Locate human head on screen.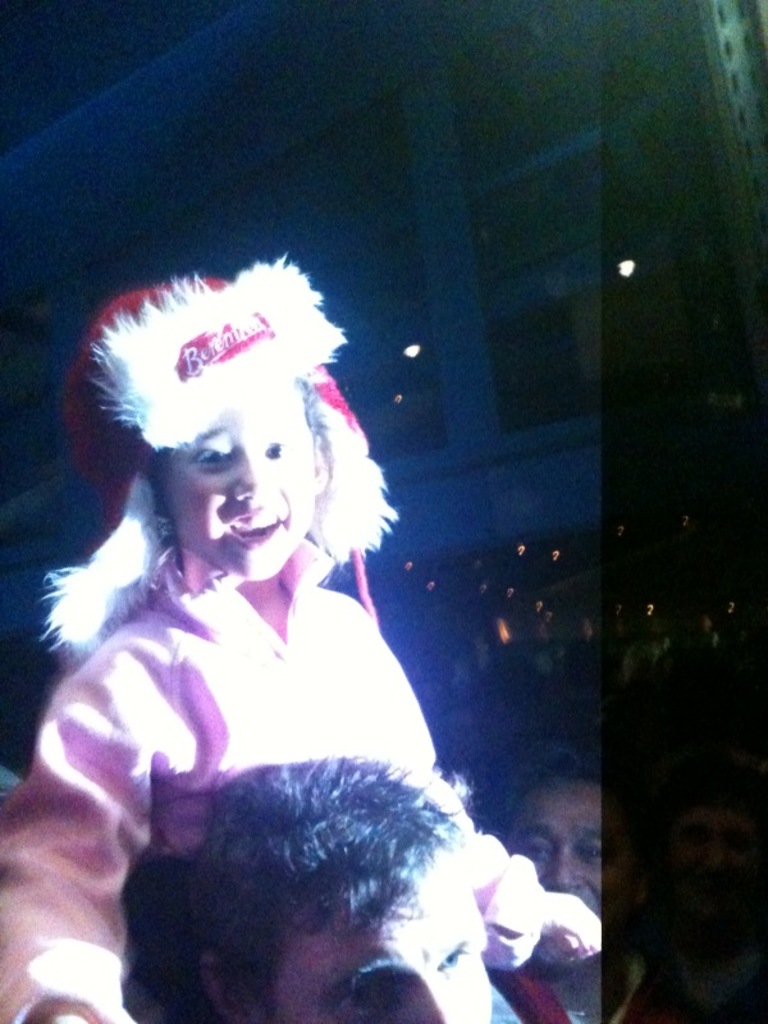
On screen at bbox=[650, 801, 762, 918].
